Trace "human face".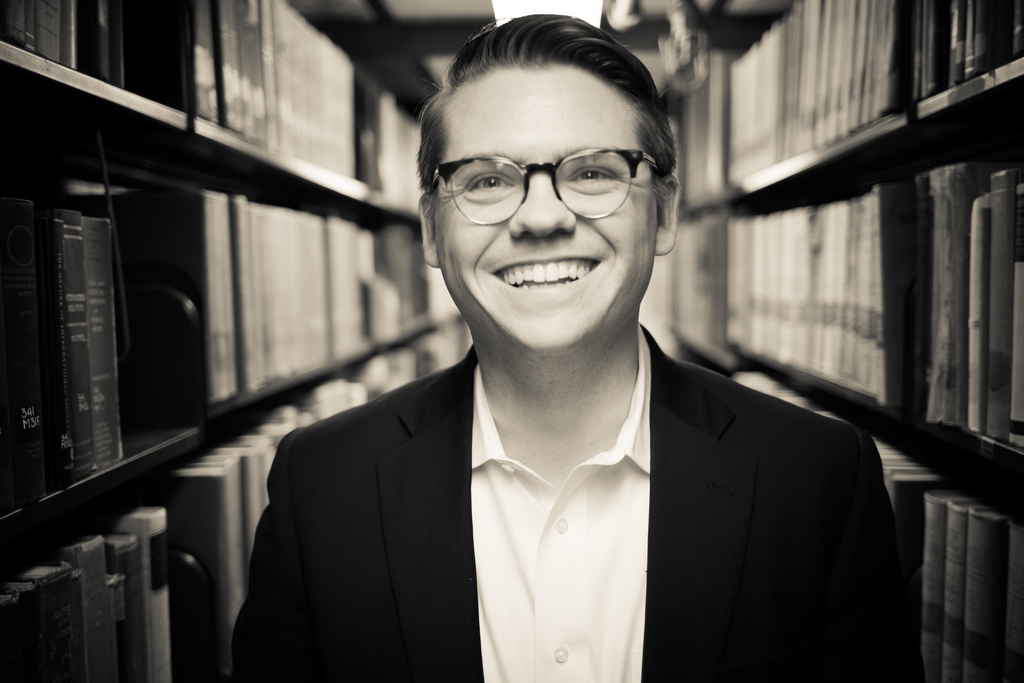
Traced to (432, 63, 658, 347).
